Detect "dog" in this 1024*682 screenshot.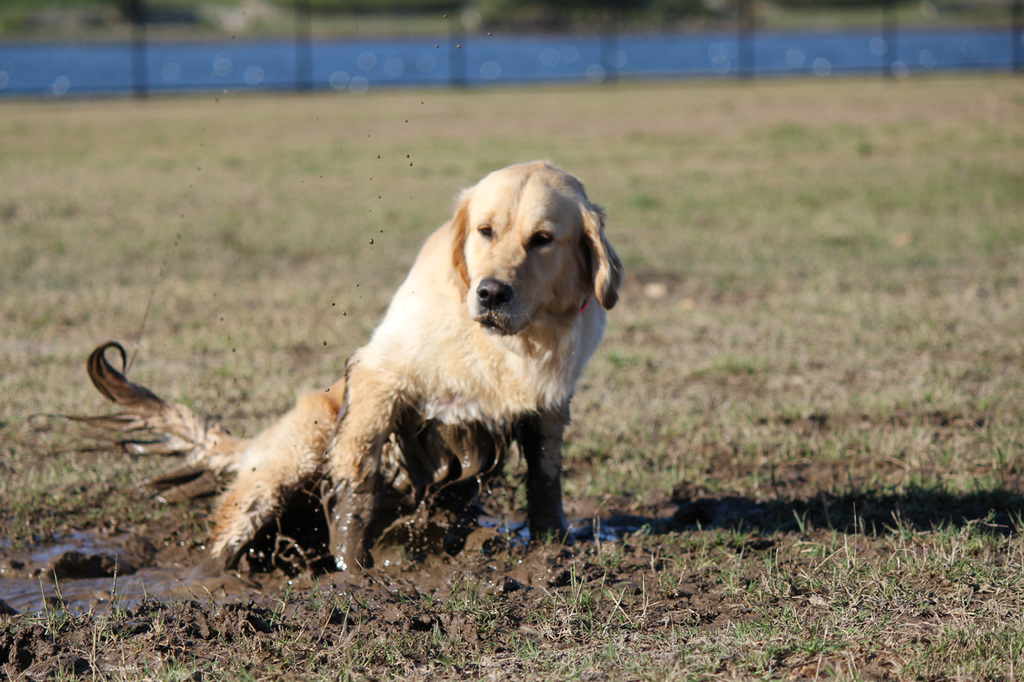
Detection: select_region(47, 160, 625, 576).
